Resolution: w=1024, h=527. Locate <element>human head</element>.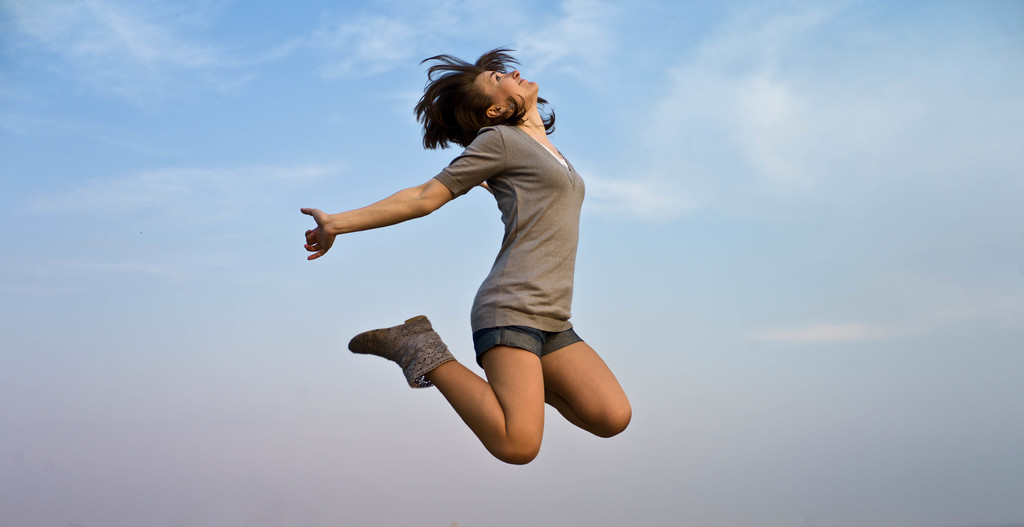
<box>403,46,550,141</box>.
